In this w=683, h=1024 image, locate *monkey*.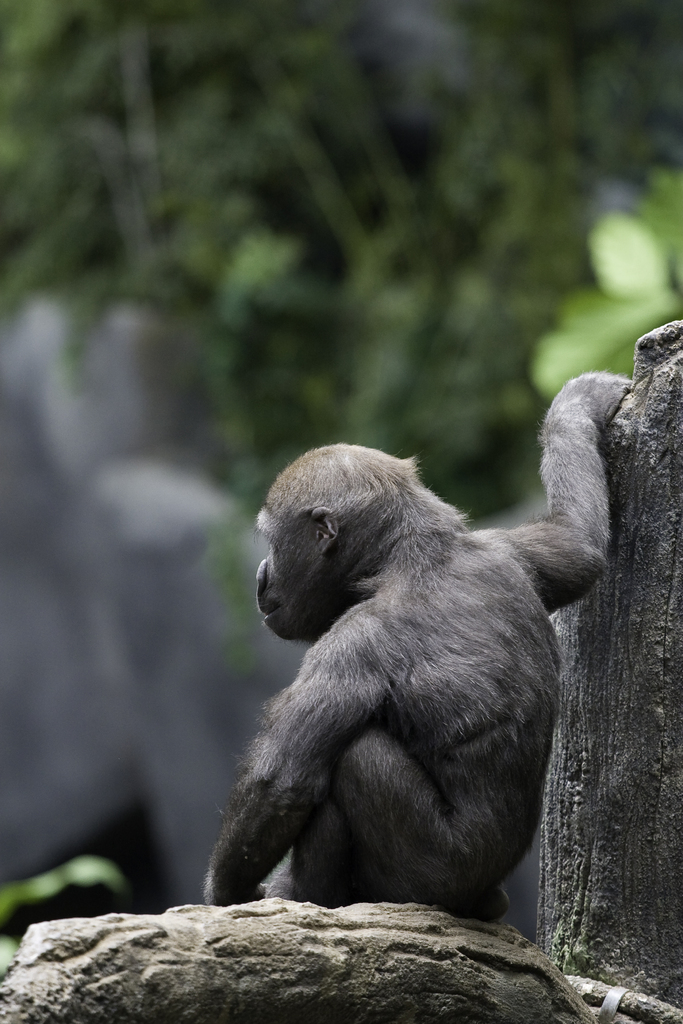
Bounding box: crop(196, 392, 639, 939).
